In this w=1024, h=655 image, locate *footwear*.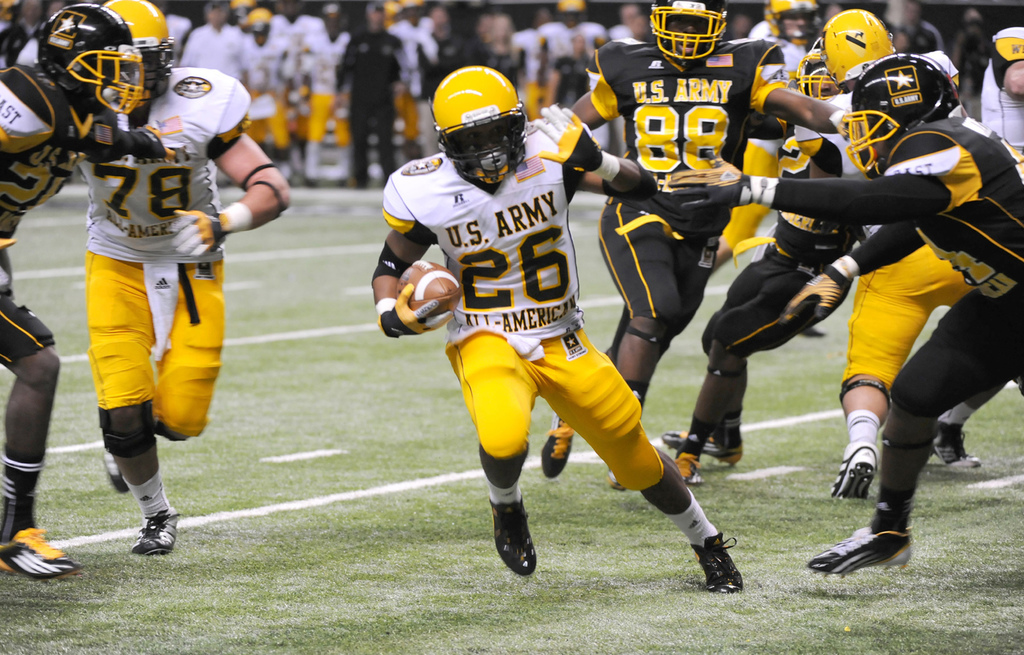
Bounding box: 829:443:881:501.
